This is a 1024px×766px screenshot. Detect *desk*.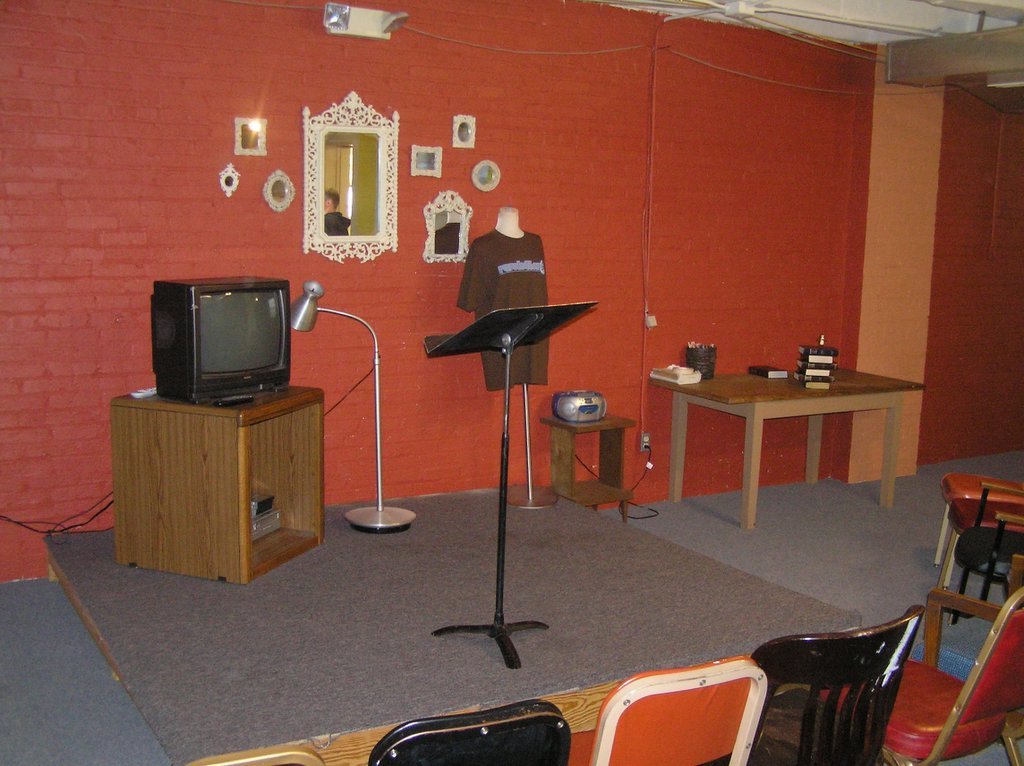
(left=632, top=355, right=930, bottom=540).
